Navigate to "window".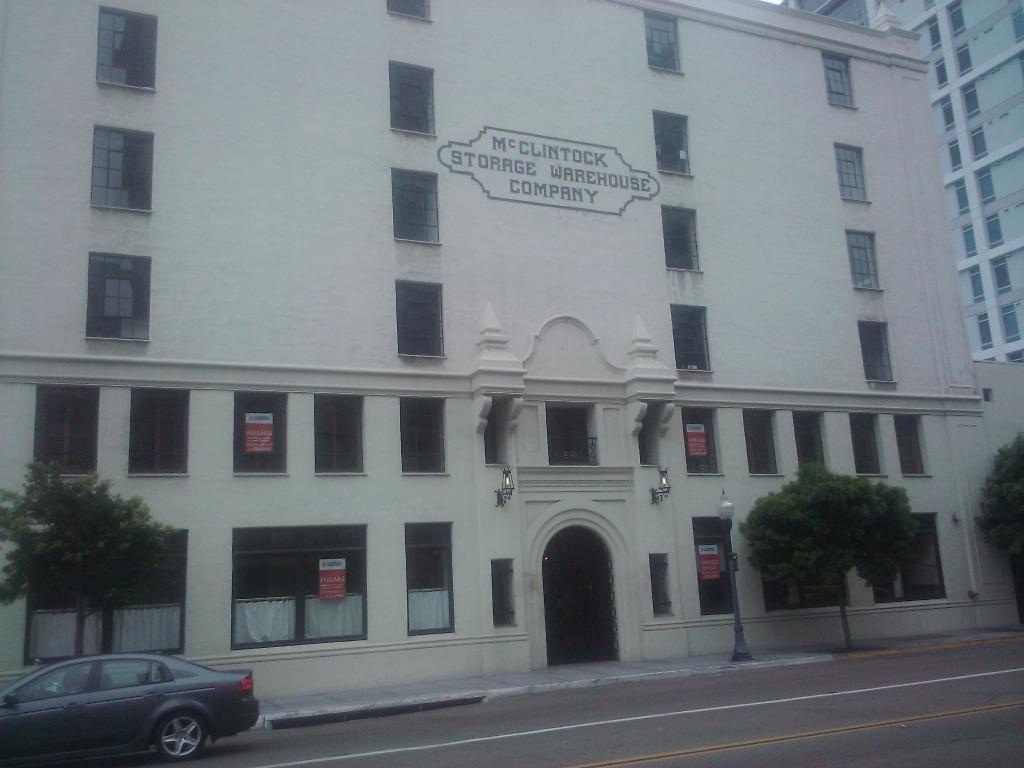
Navigation target: bbox(854, 319, 893, 387).
